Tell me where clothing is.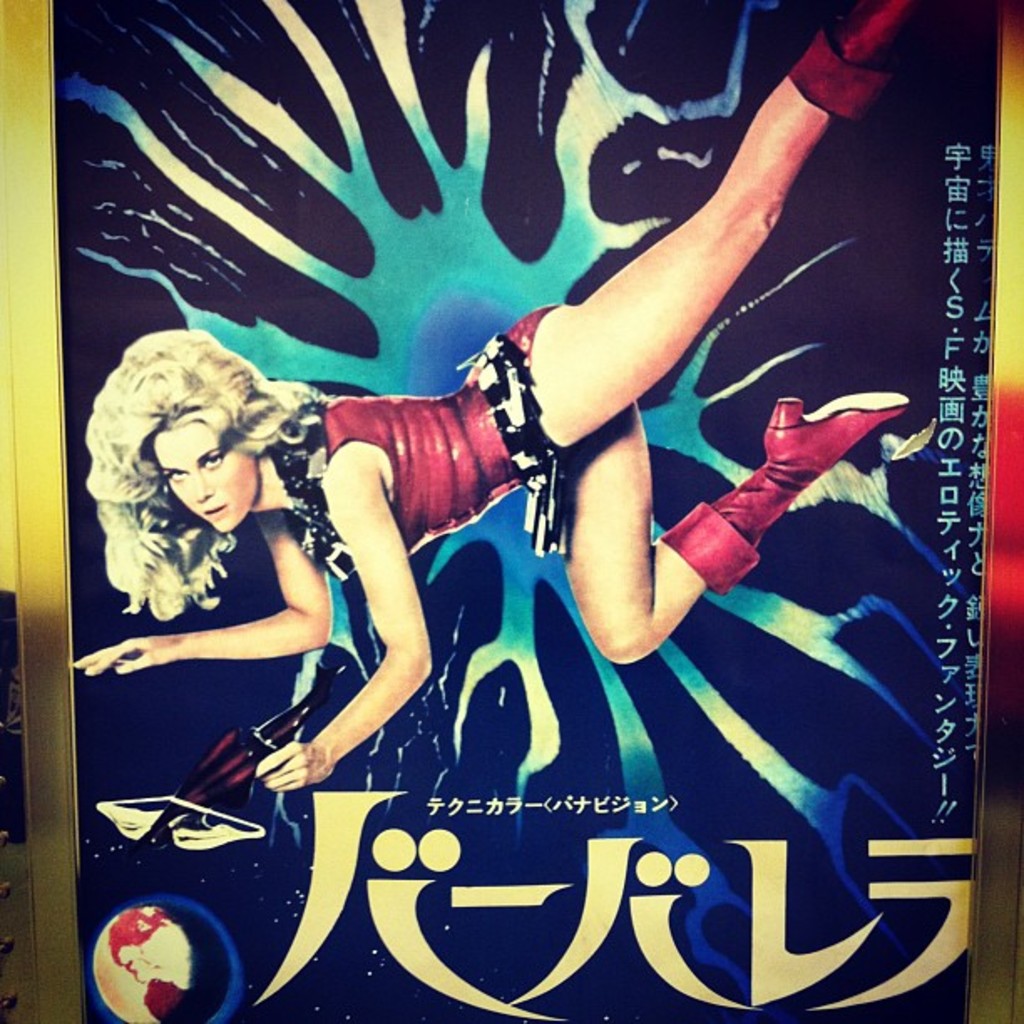
clothing is at bbox=(320, 305, 557, 556).
